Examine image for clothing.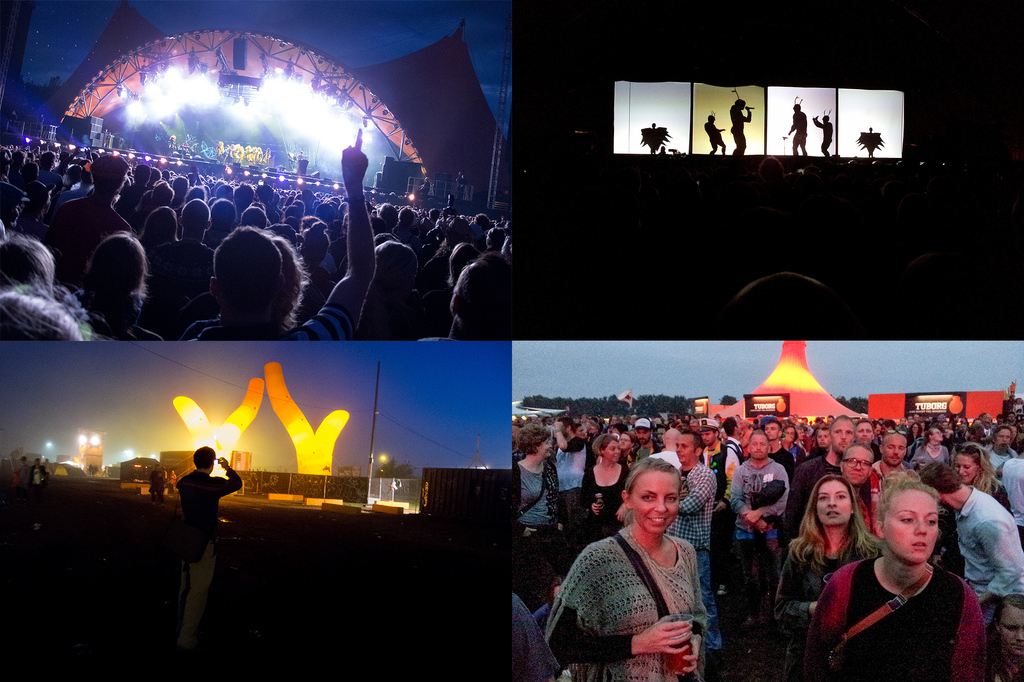
Examination result: (left=727, top=452, right=792, bottom=618).
